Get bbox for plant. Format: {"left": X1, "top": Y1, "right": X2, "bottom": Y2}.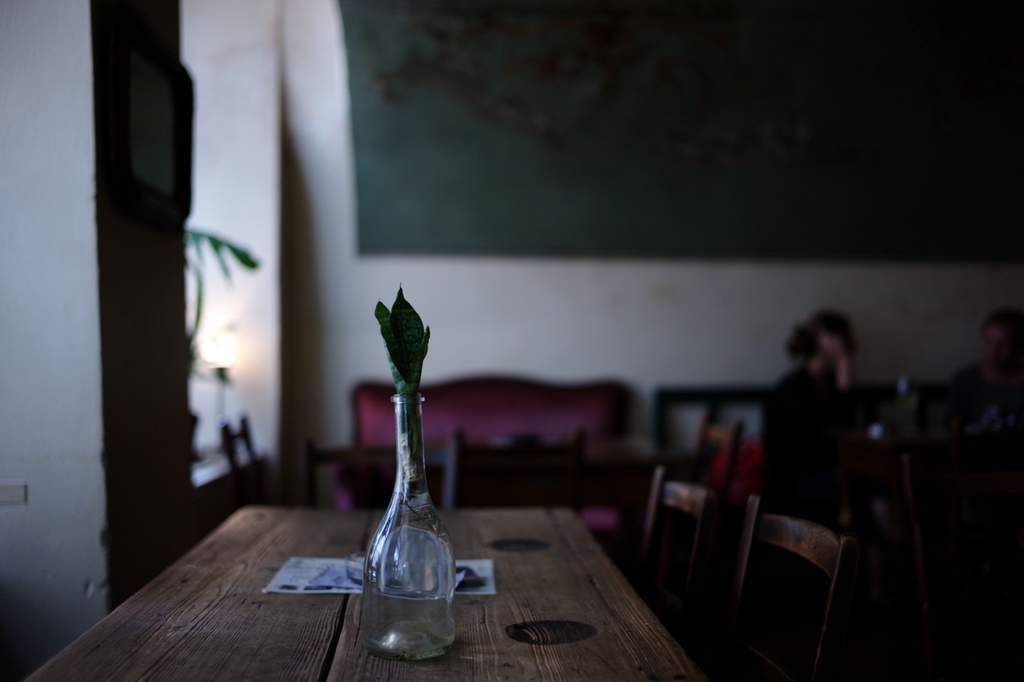
{"left": 169, "top": 199, "right": 257, "bottom": 386}.
